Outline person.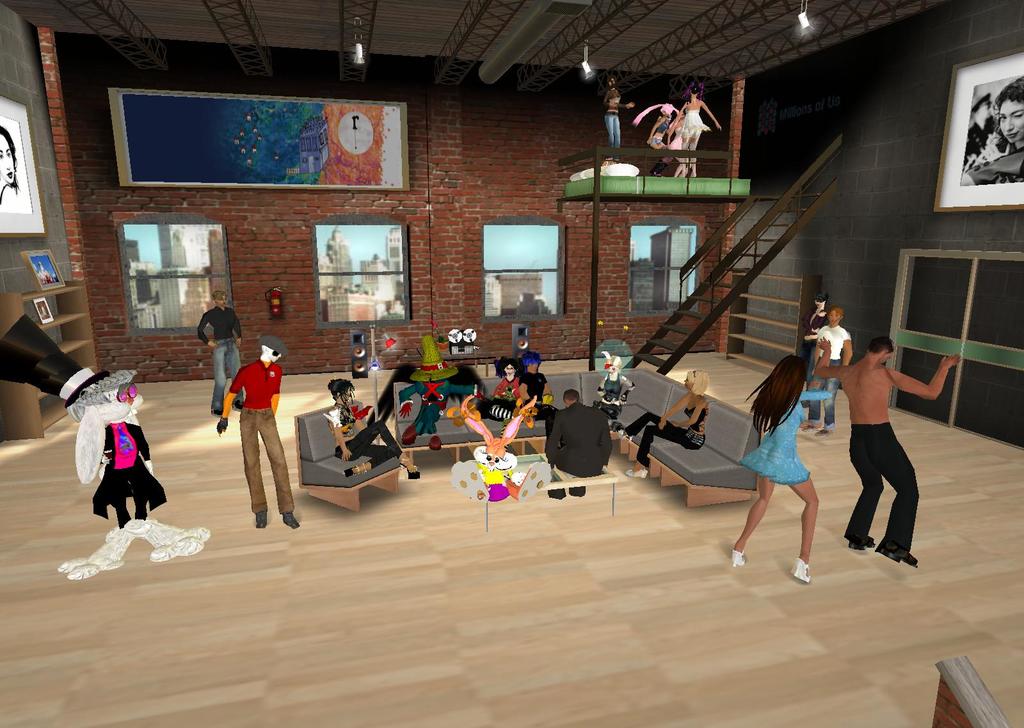
Outline: pyautogui.locateOnScreen(320, 377, 416, 481).
